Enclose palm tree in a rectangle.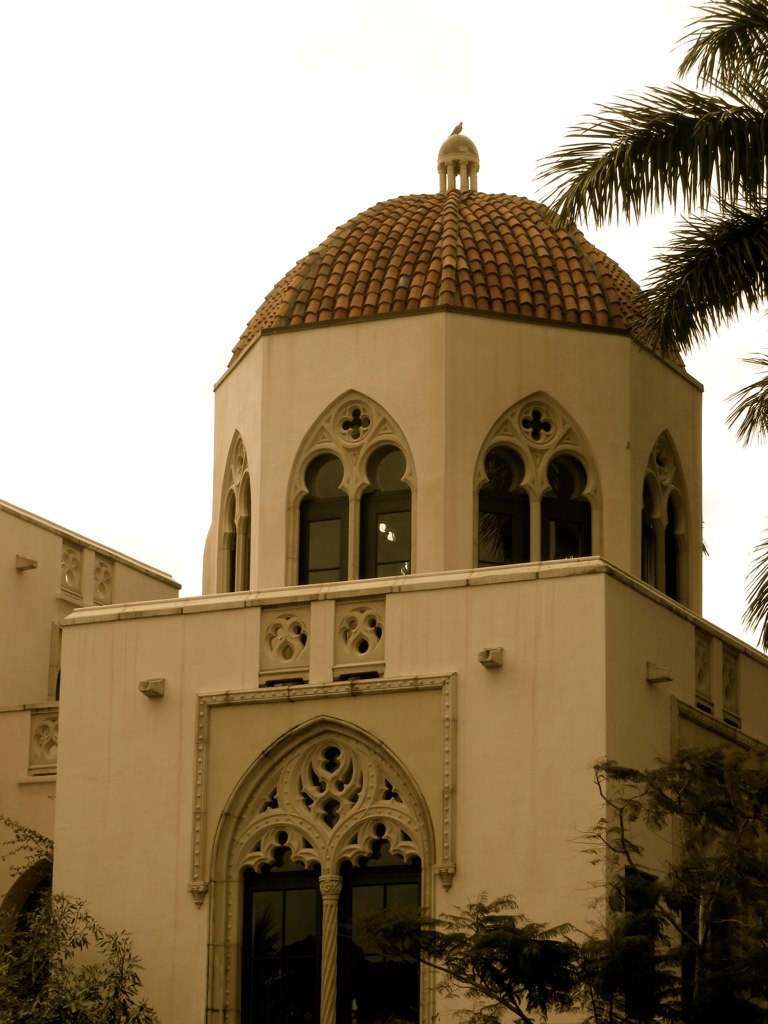
x1=743, y1=534, x2=767, y2=651.
